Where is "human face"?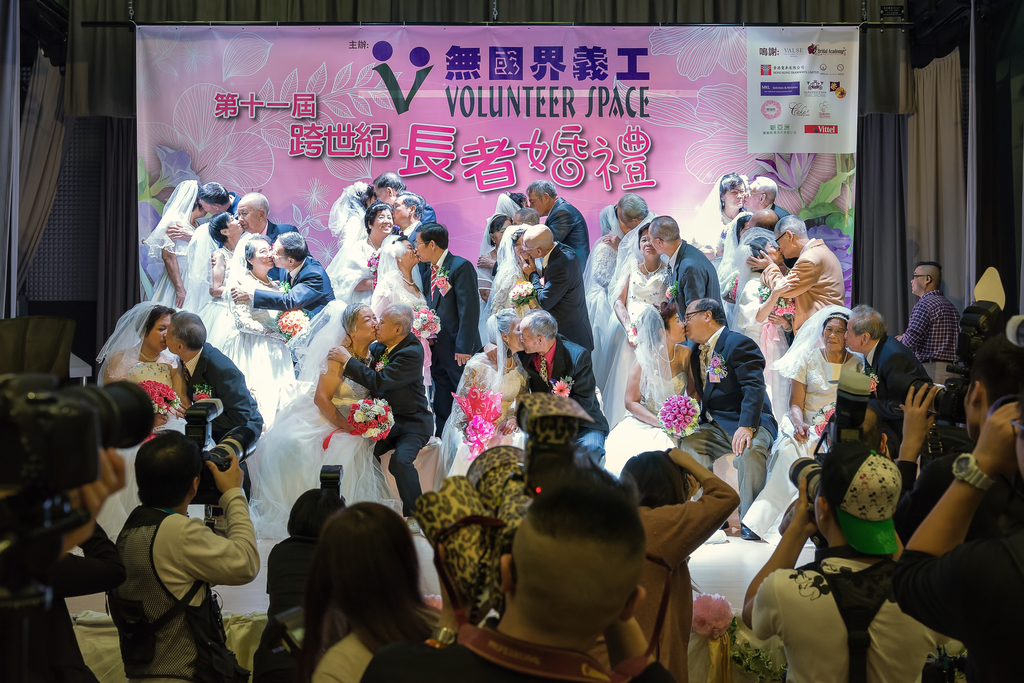
412:231:429:262.
